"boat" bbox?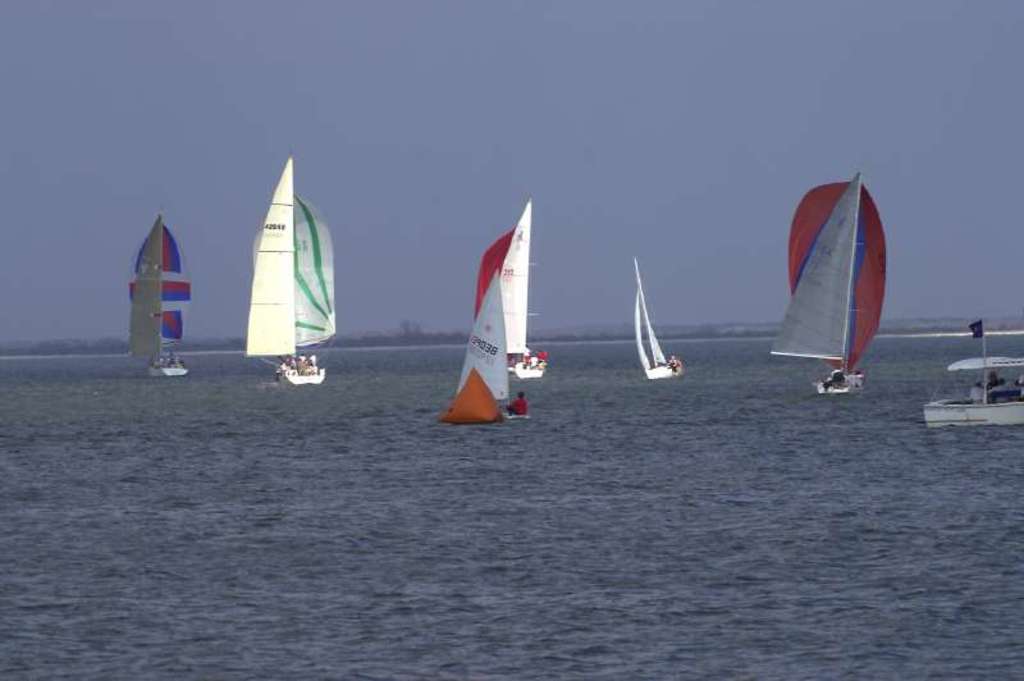
locate(620, 250, 686, 392)
